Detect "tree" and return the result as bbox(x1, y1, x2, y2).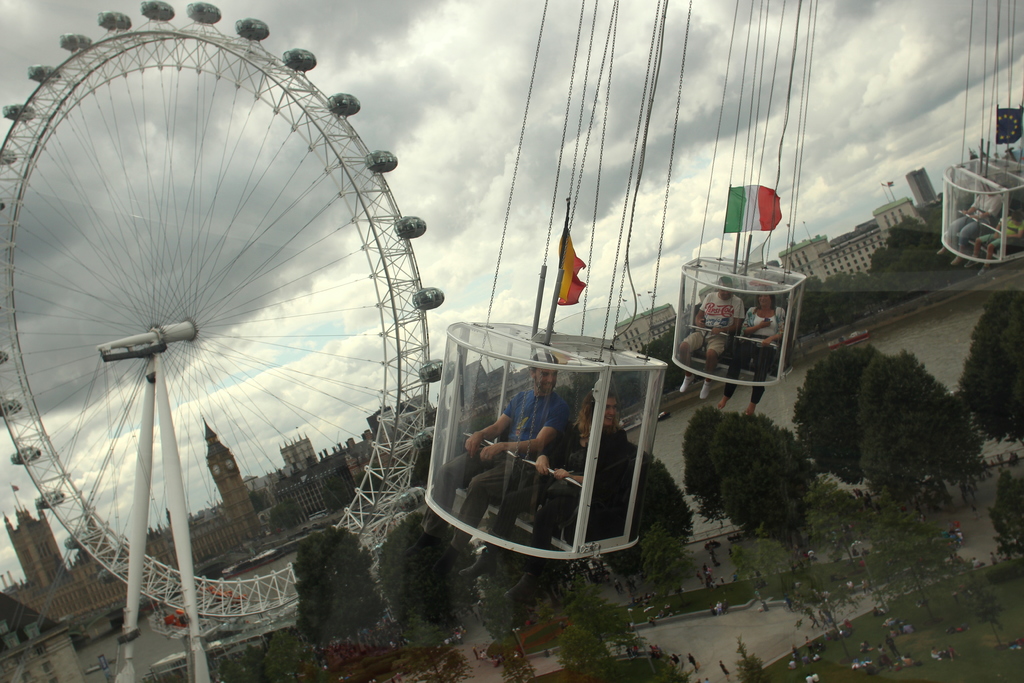
bbox(541, 598, 698, 682).
